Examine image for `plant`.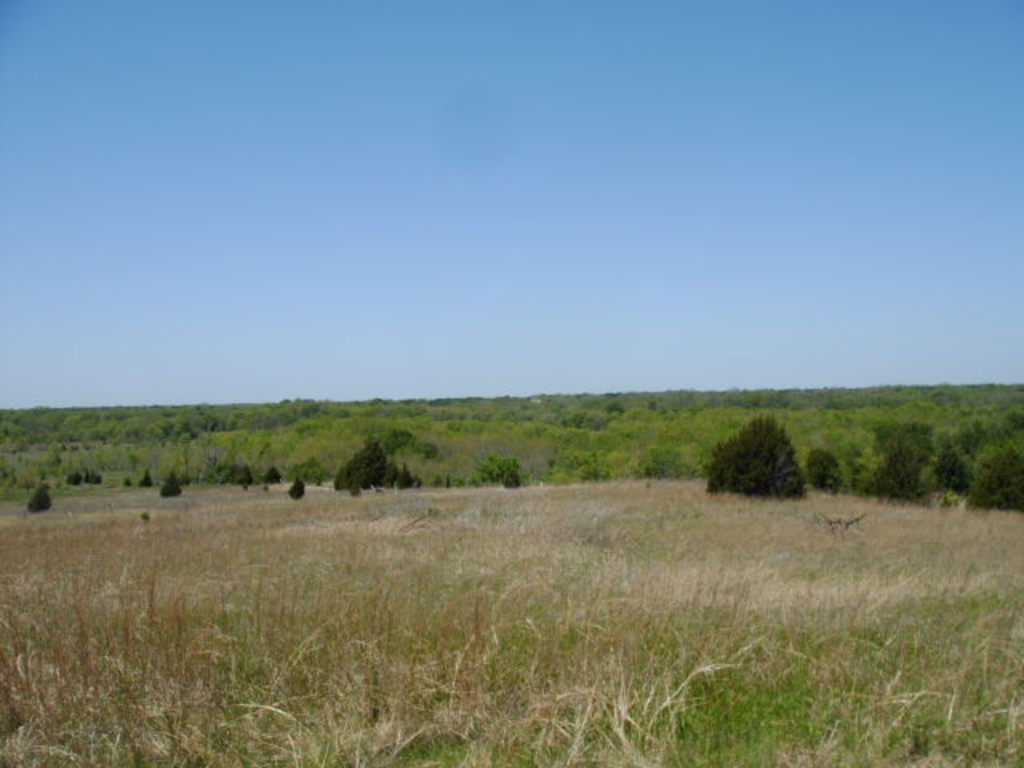
Examination result: Rect(472, 453, 523, 482).
